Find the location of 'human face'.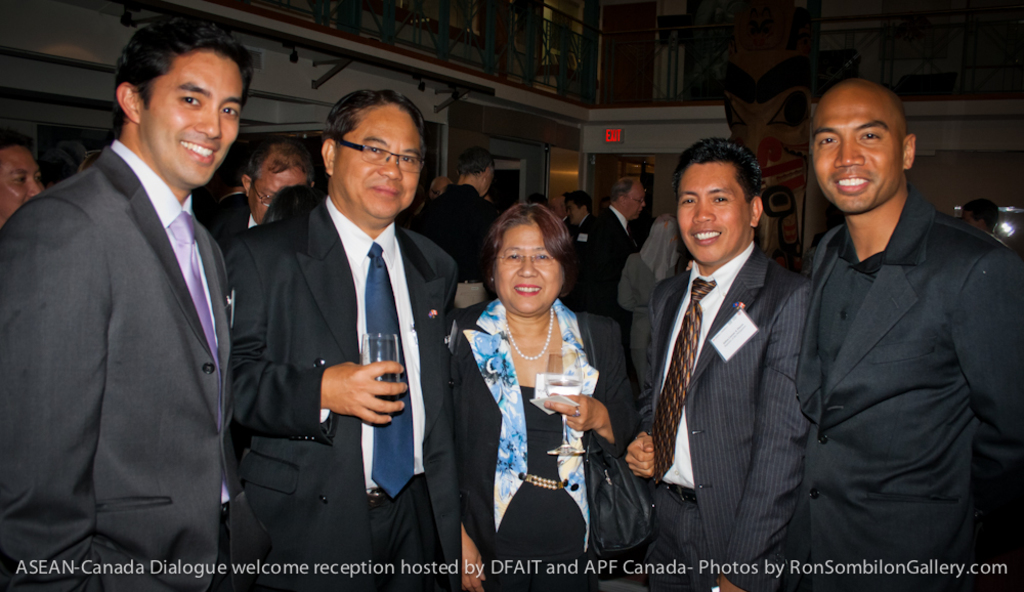
Location: (x1=492, y1=225, x2=562, y2=316).
